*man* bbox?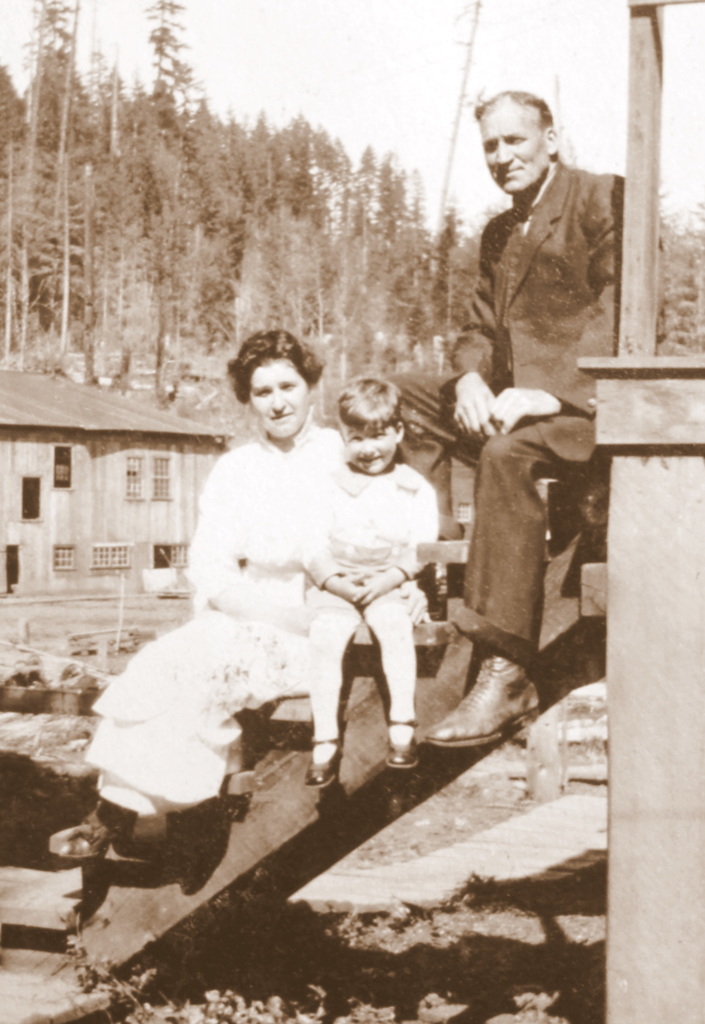
{"left": 391, "top": 91, "right": 676, "bottom": 748}
